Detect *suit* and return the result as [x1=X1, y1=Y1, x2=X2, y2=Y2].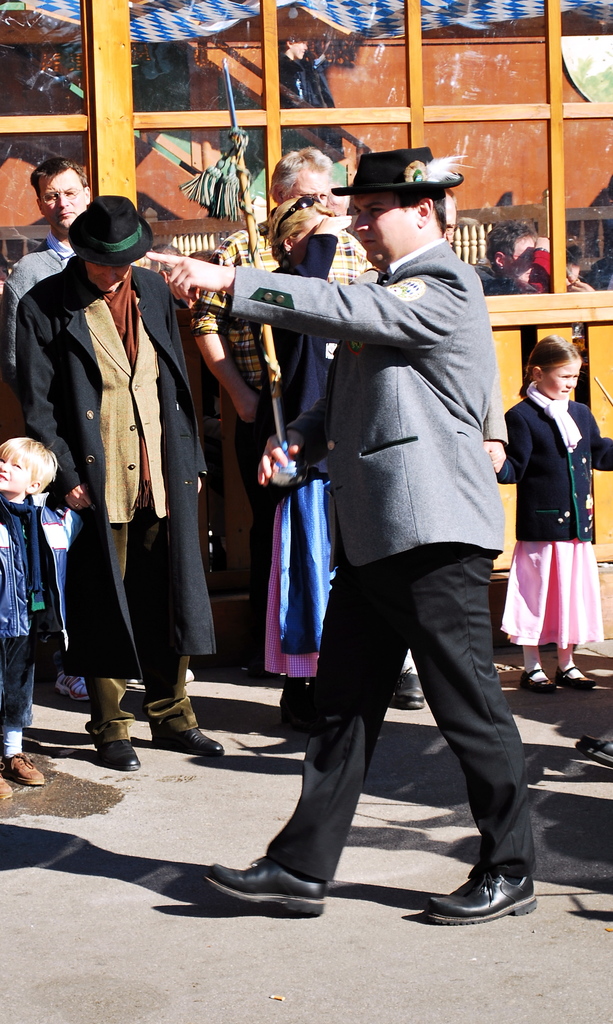
[x1=44, y1=186, x2=222, y2=751].
